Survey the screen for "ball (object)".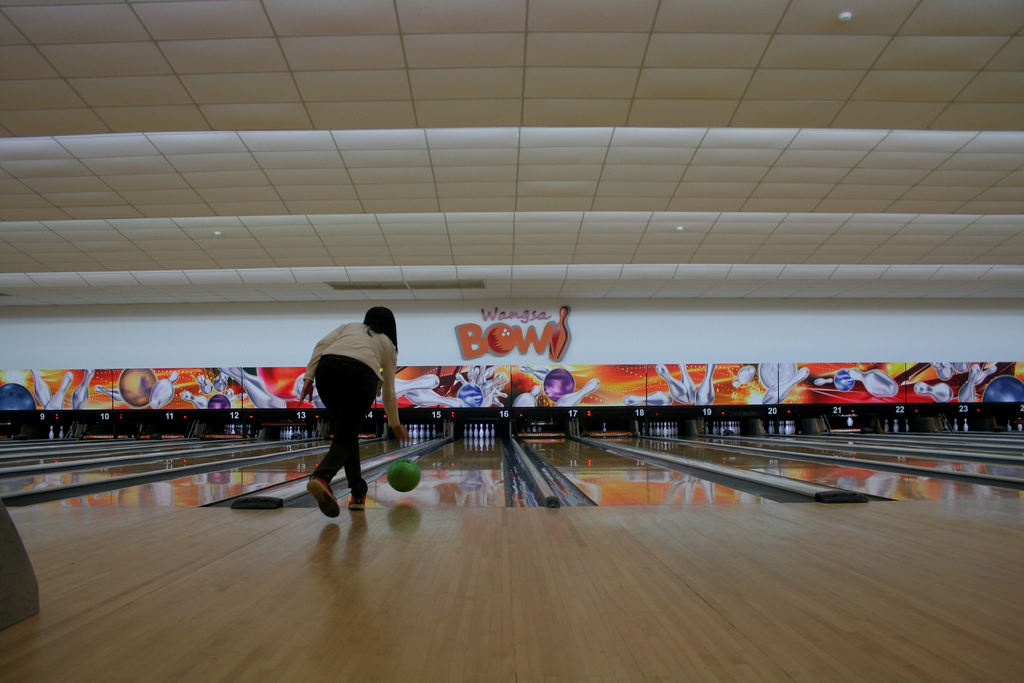
Survey found: bbox=(456, 383, 484, 406).
